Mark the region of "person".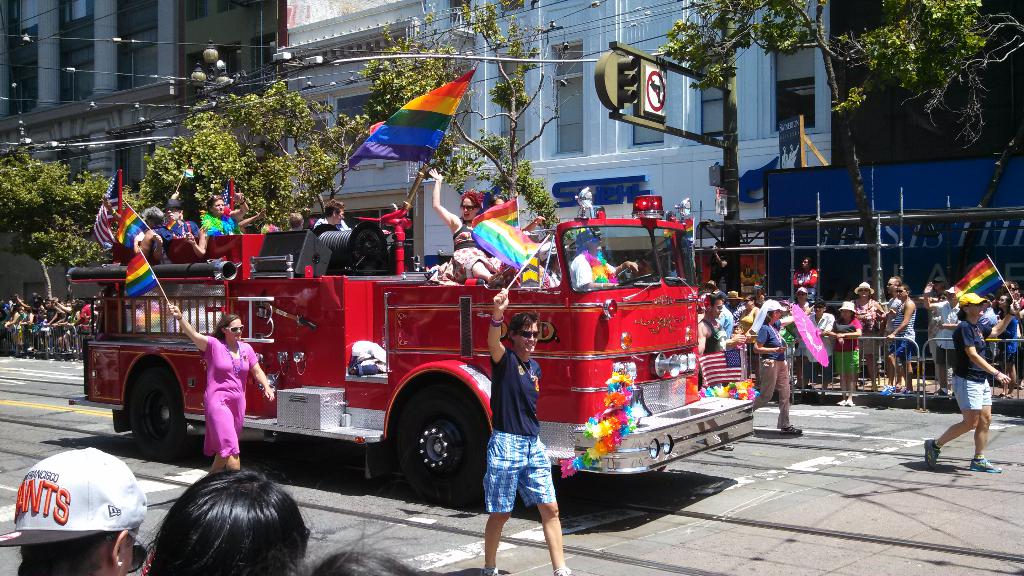
Region: 310/197/358/230.
